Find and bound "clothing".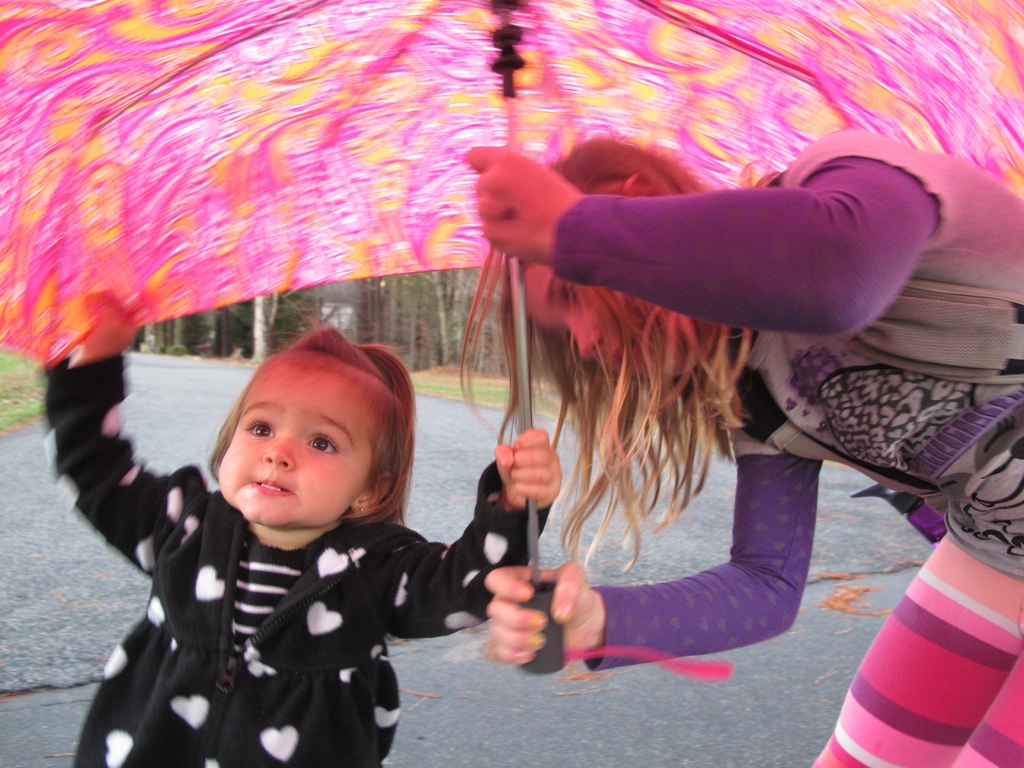
Bound: crop(545, 121, 1023, 767).
